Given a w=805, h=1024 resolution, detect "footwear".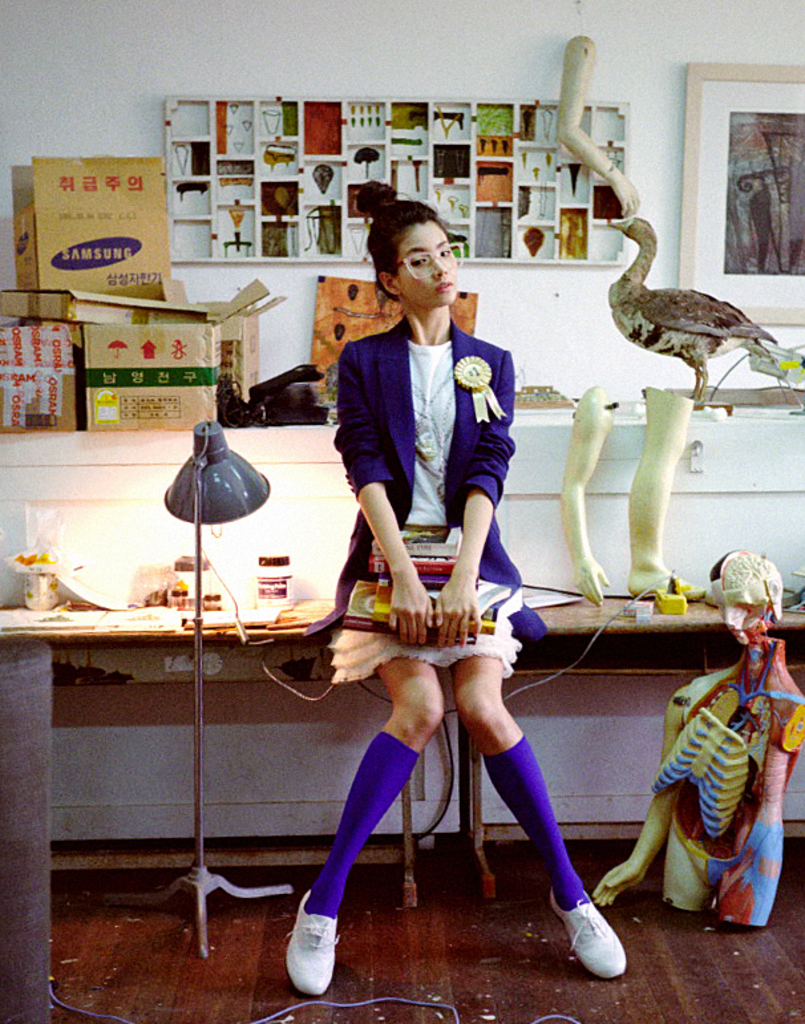
(280,902,355,989).
